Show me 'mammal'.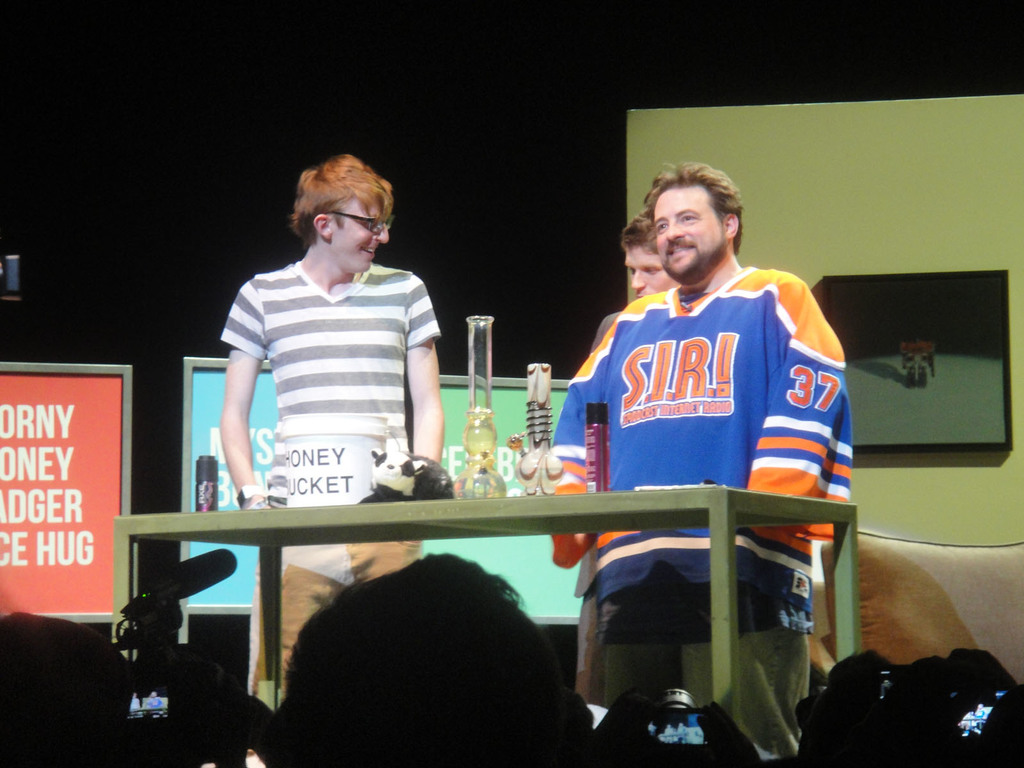
'mammal' is here: left=883, top=648, right=1023, bottom=767.
